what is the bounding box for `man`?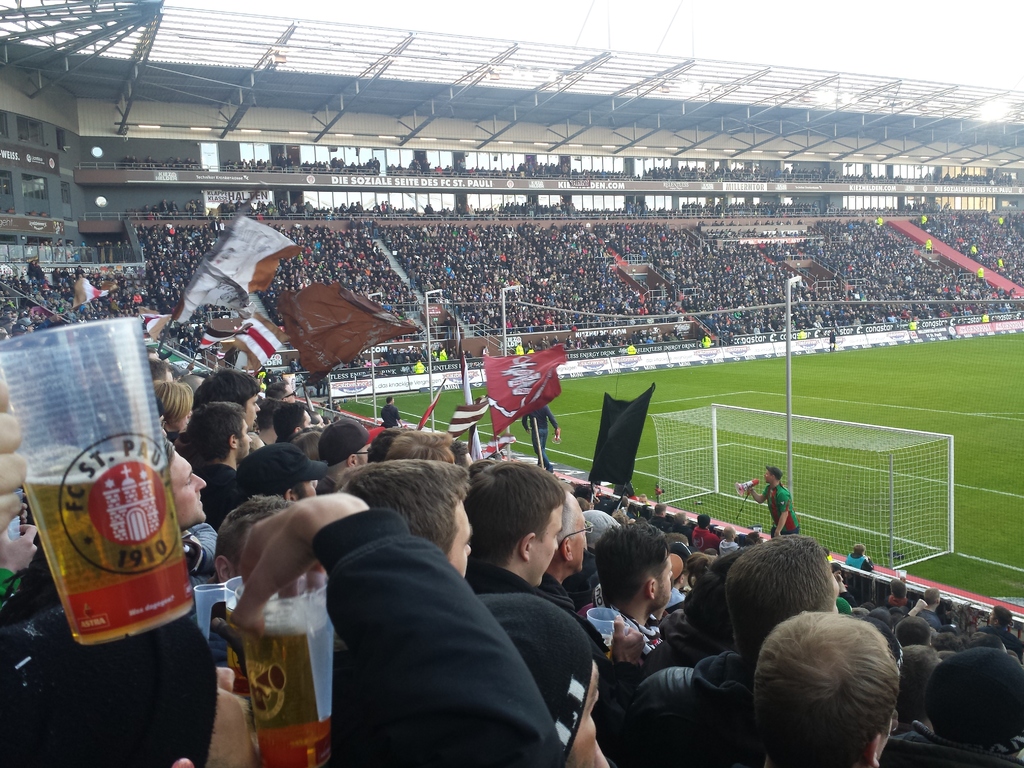
x1=972, y1=606, x2=1020, y2=654.
